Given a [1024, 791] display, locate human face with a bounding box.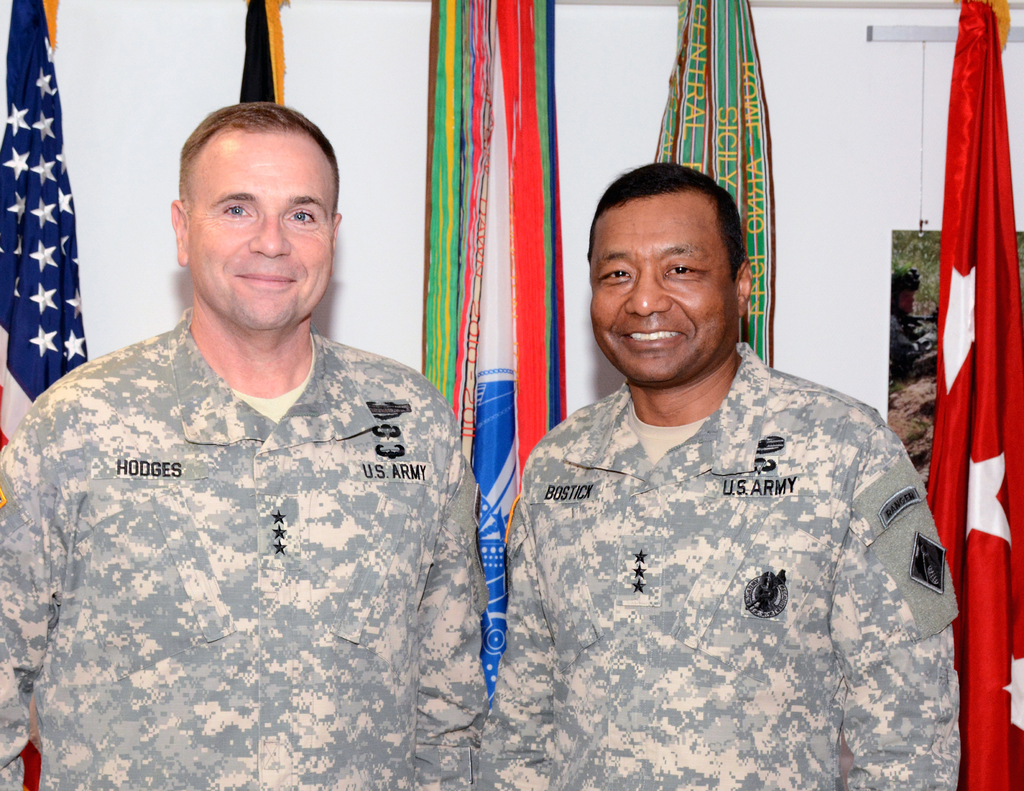
Located: BBox(193, 130, 336, 344).
